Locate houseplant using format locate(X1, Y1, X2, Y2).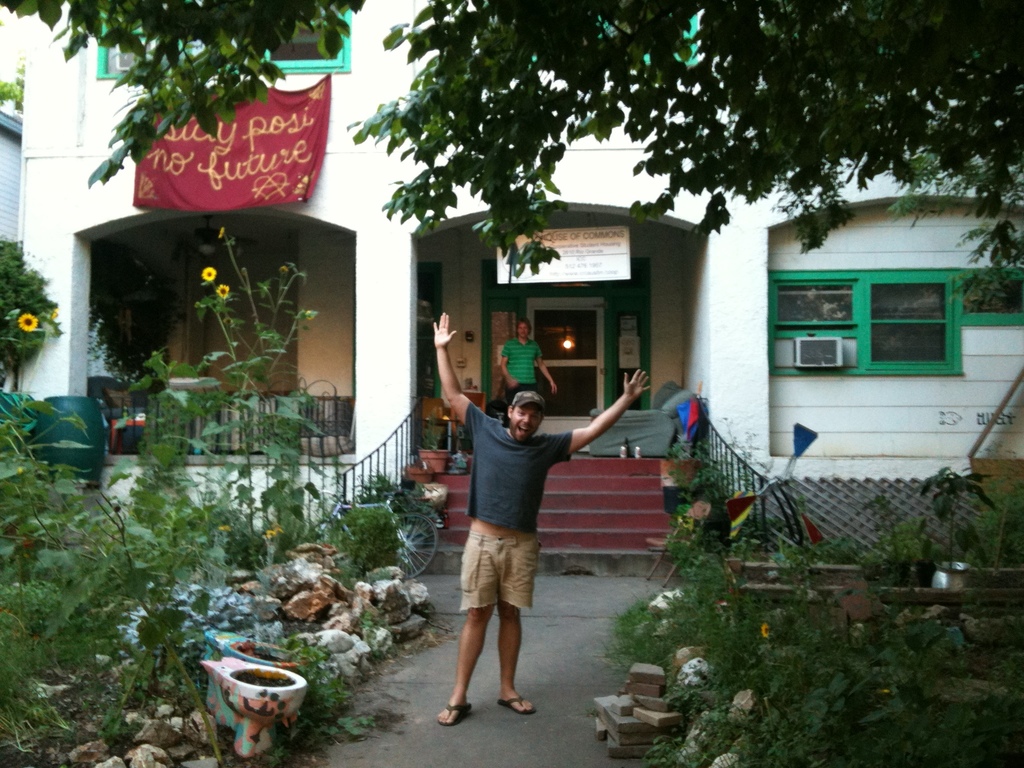
locate(413, 410, 454, 479).
